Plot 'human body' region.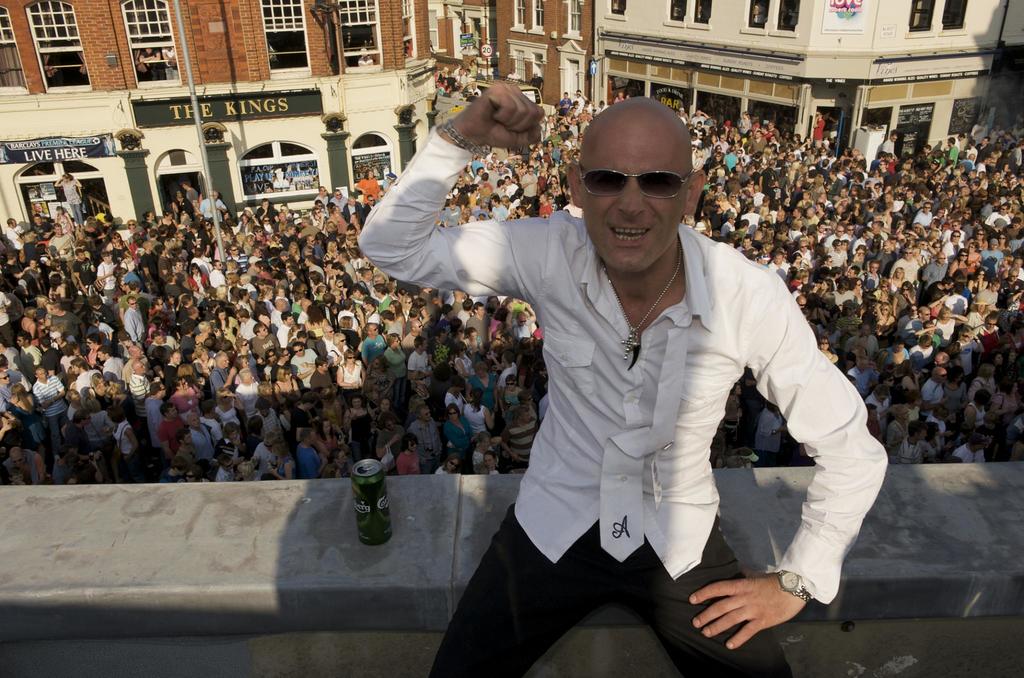
Plotted at bbox(298, 300, 312, 323).
